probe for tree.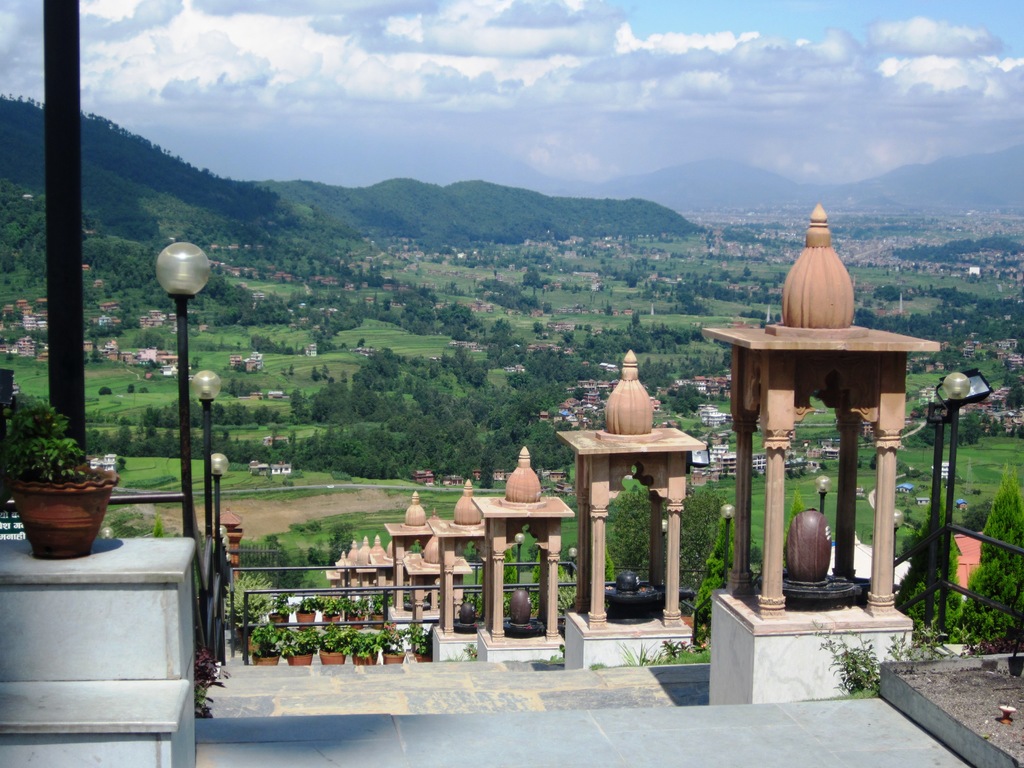
Probe result: <region>564, 466, 572, 483</region>.
